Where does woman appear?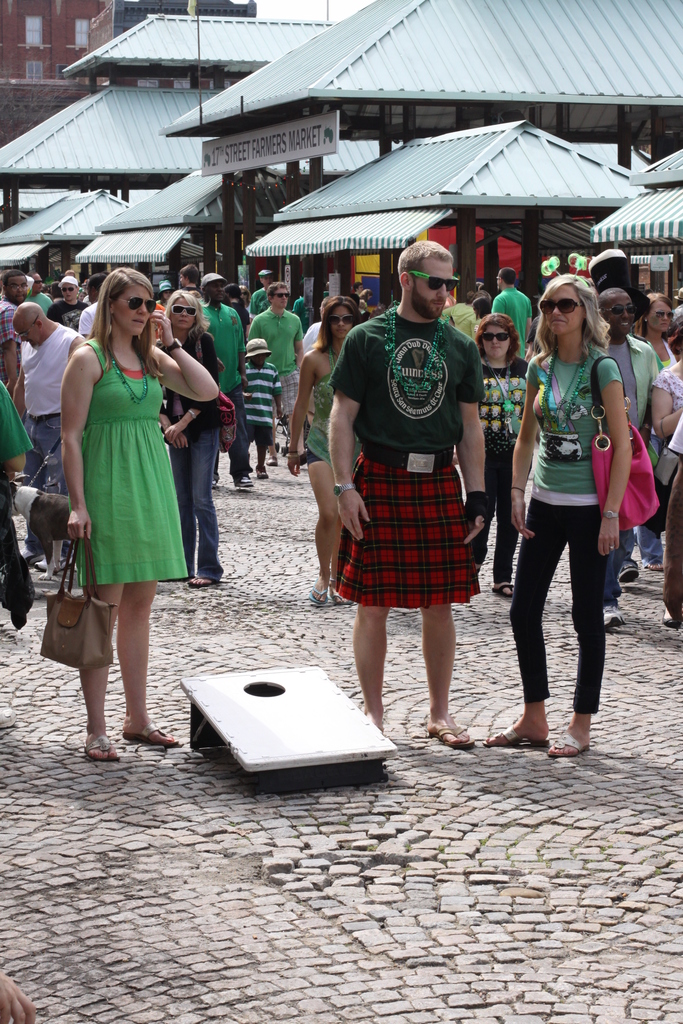
Appears at <box>240,284,252,307</box>.
